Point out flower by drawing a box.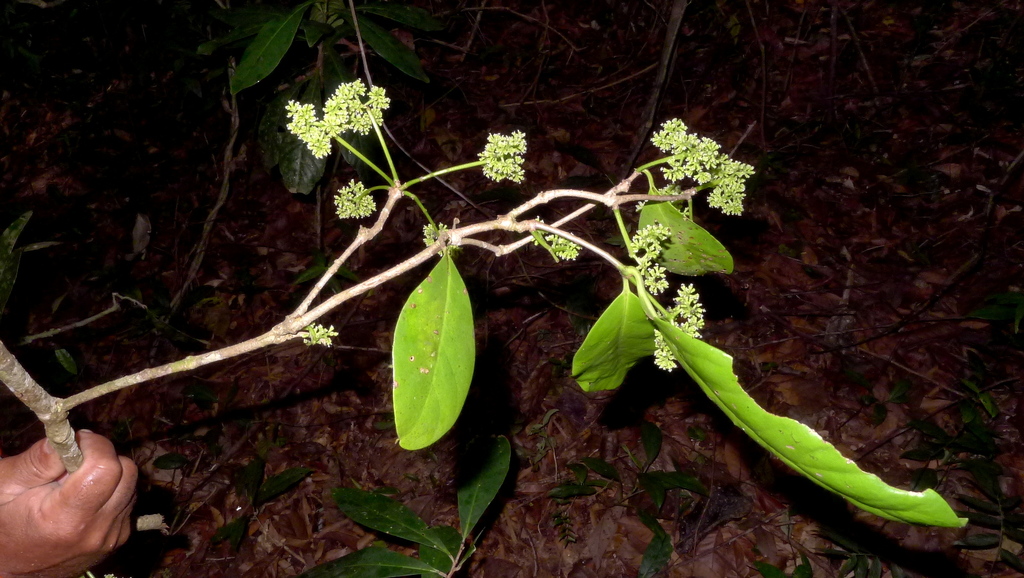
468,114,531,183.
